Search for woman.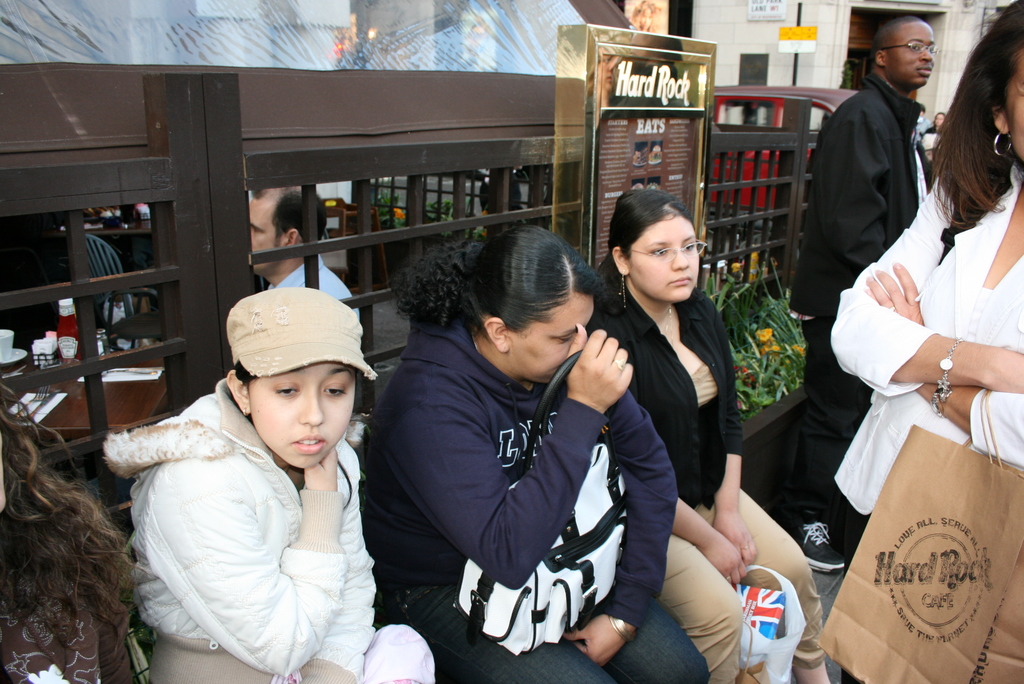
Found at locate(828, 0, 1023, 683).
